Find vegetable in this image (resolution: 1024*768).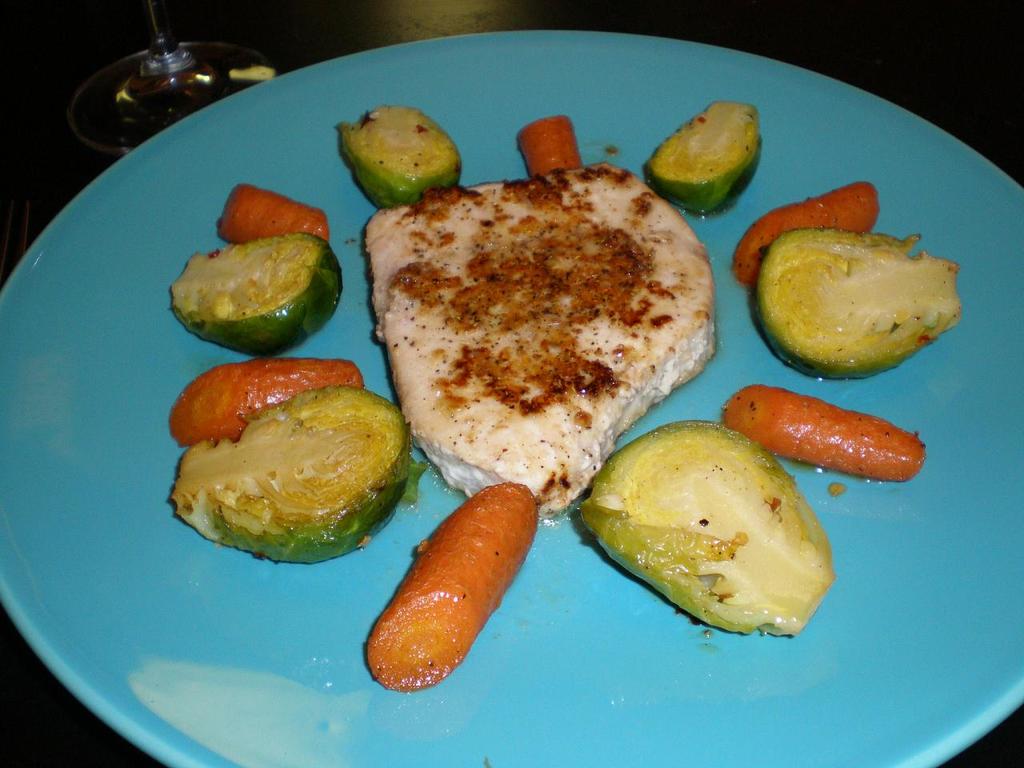
region(578, 418, 834, 642).
